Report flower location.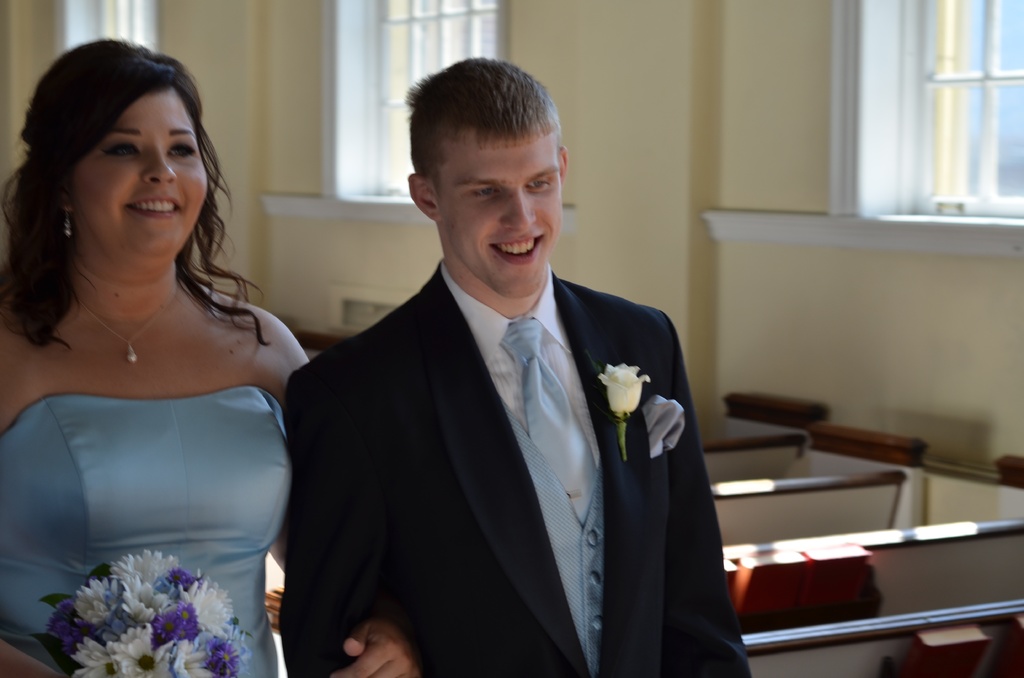
Report: detection(597, 362, 648, 419).
